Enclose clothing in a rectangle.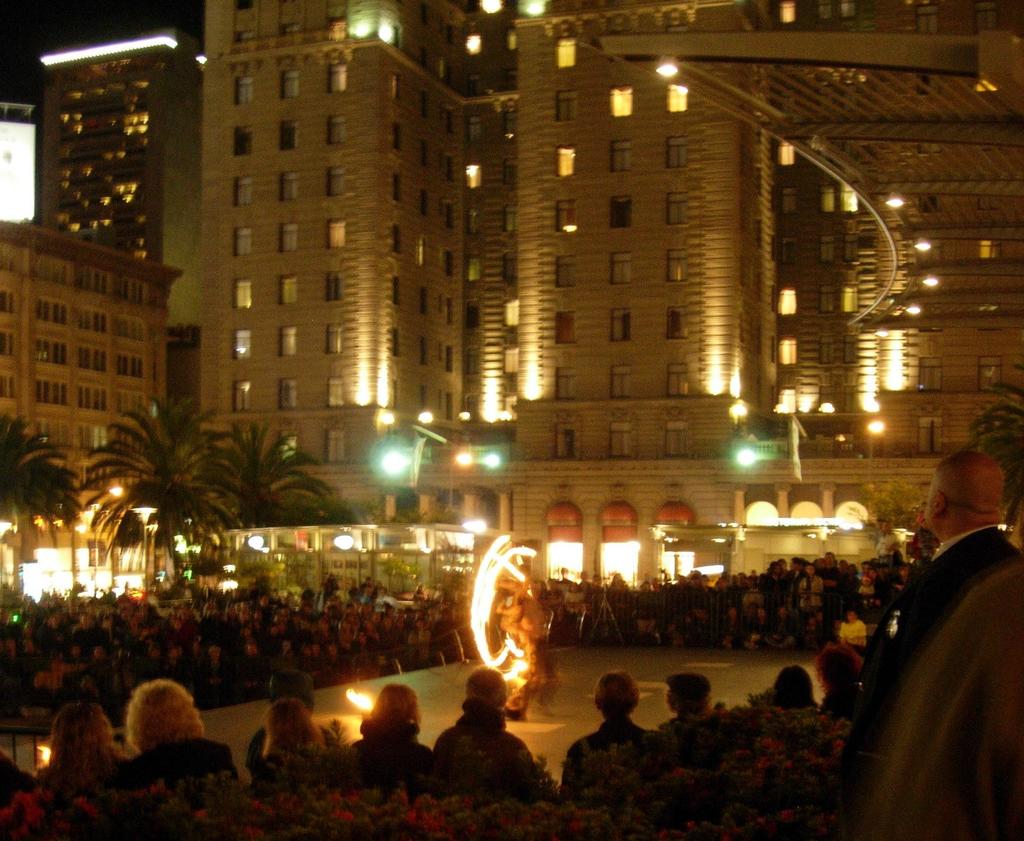
<bbox>259, 737, 358, 783</bbox>.
